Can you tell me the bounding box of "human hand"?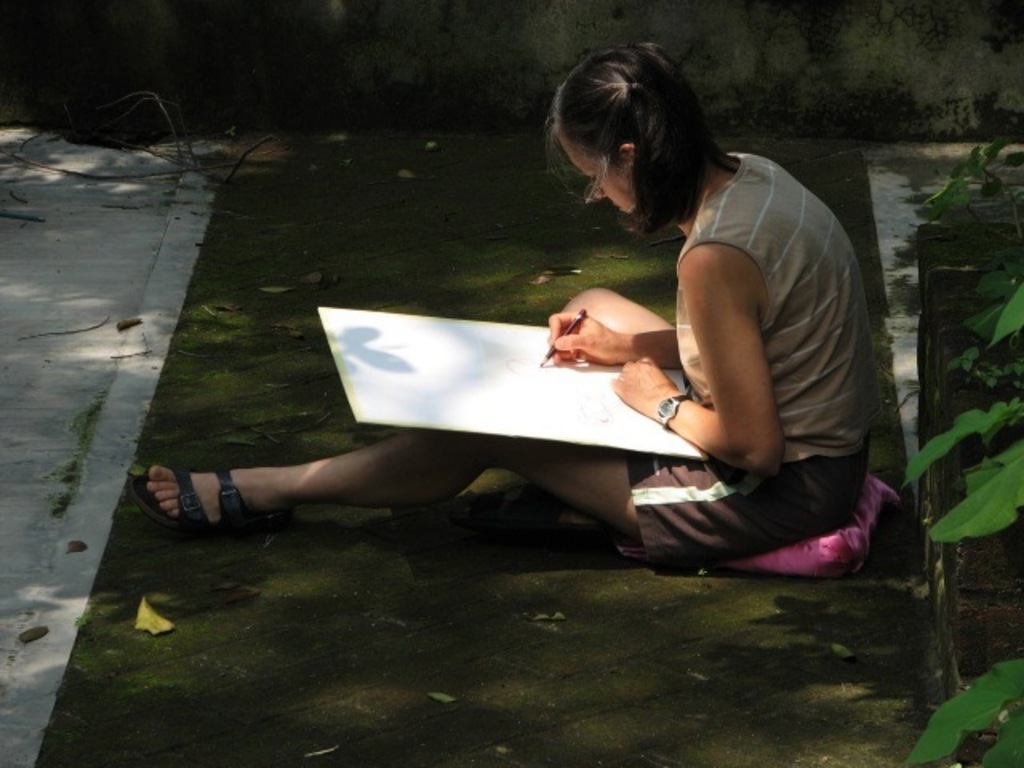
crop(542, 286, 635, 376).
